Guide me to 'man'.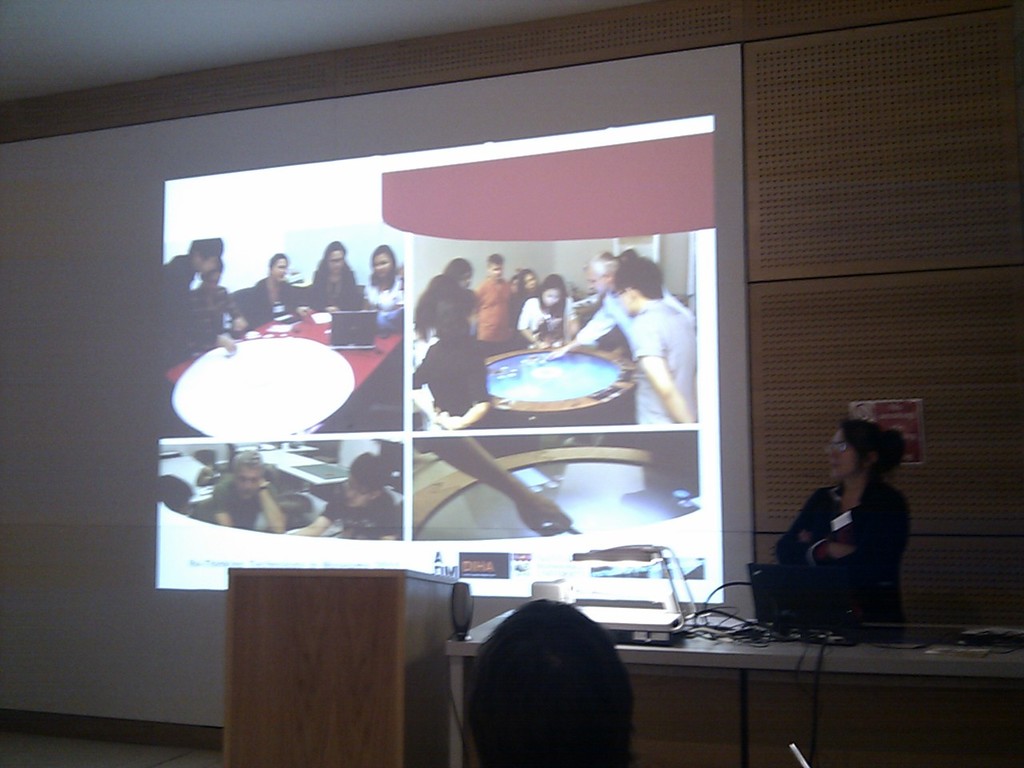
Guidance: bbox=[185, 274, 250, 364].
